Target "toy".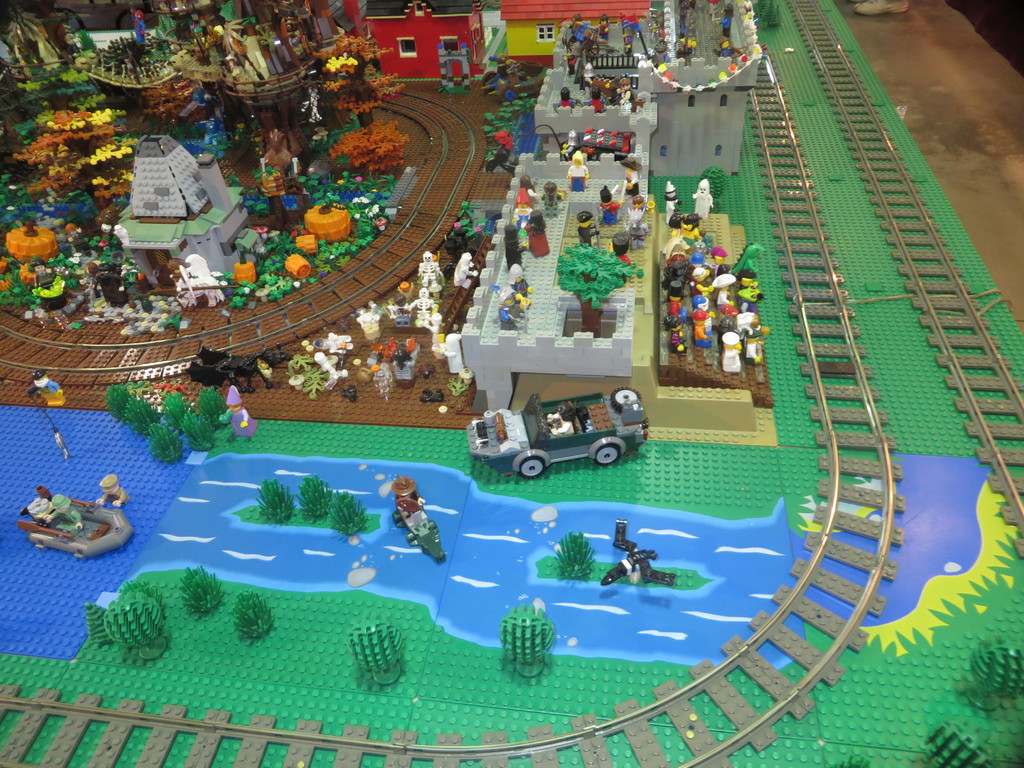
Target region: {"left": 285, "top": 474, "right": 330, "bottom": 516}.
